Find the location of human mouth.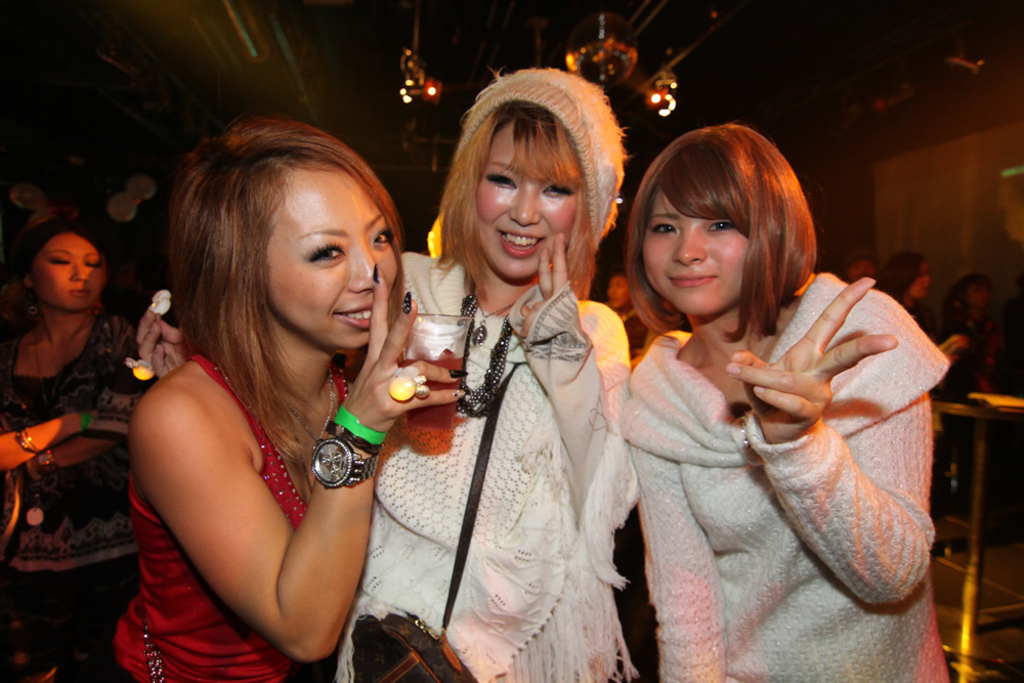
Location: (329,301,373,331).
